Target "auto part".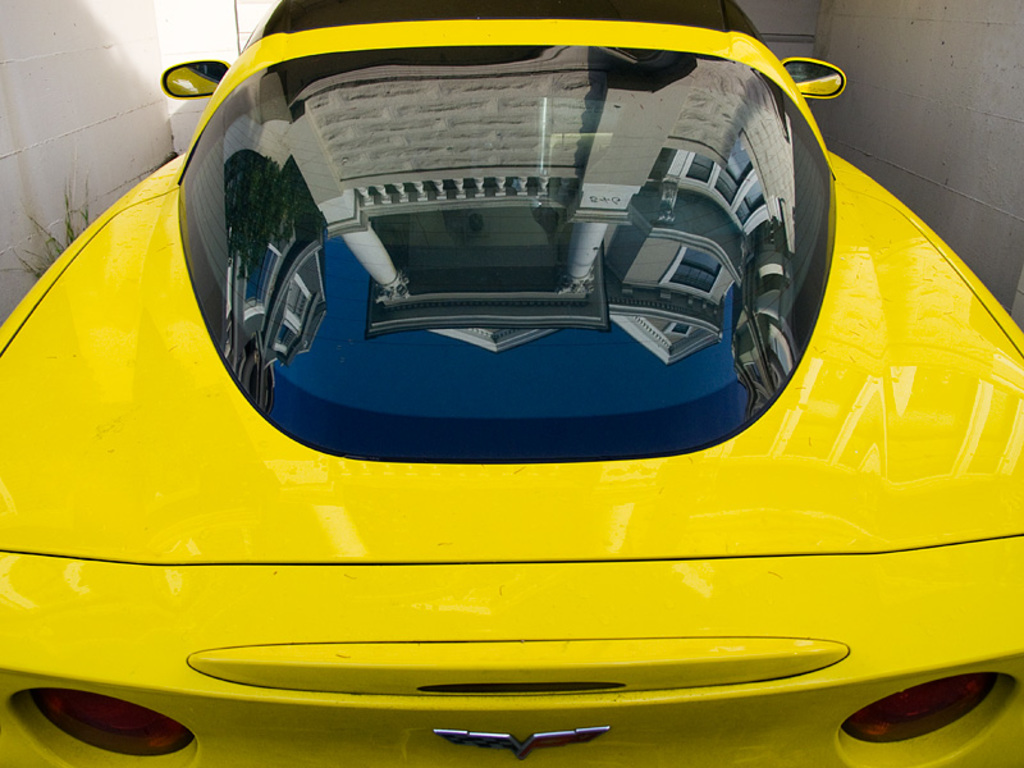
Target region: 161 78 800 442.
